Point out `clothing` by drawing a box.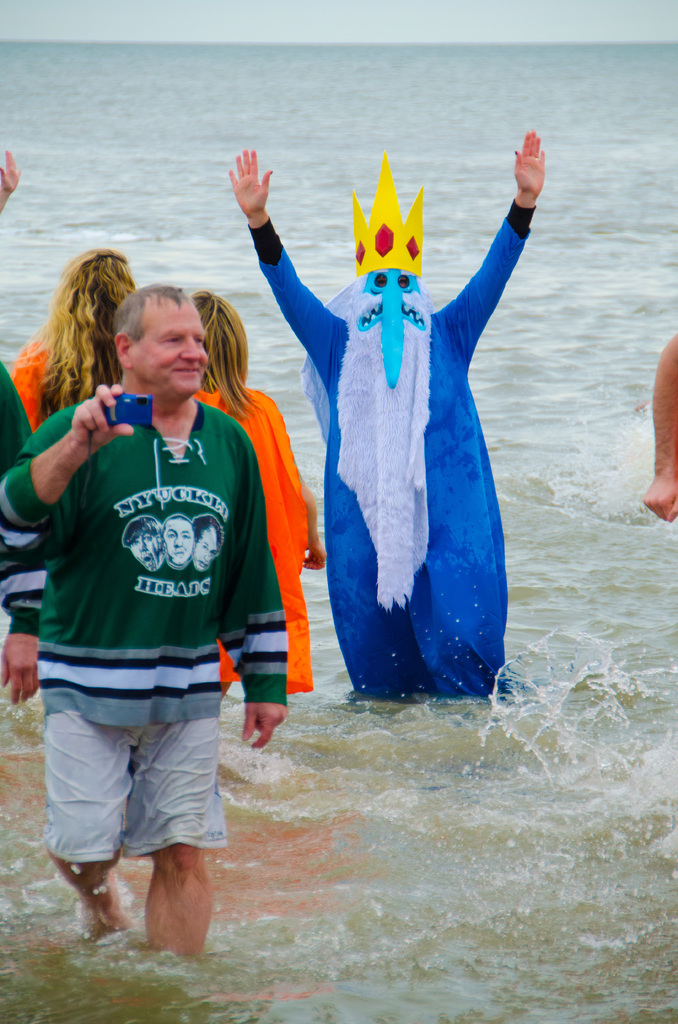
(left=3, top=351, right=73, bottom=452).
